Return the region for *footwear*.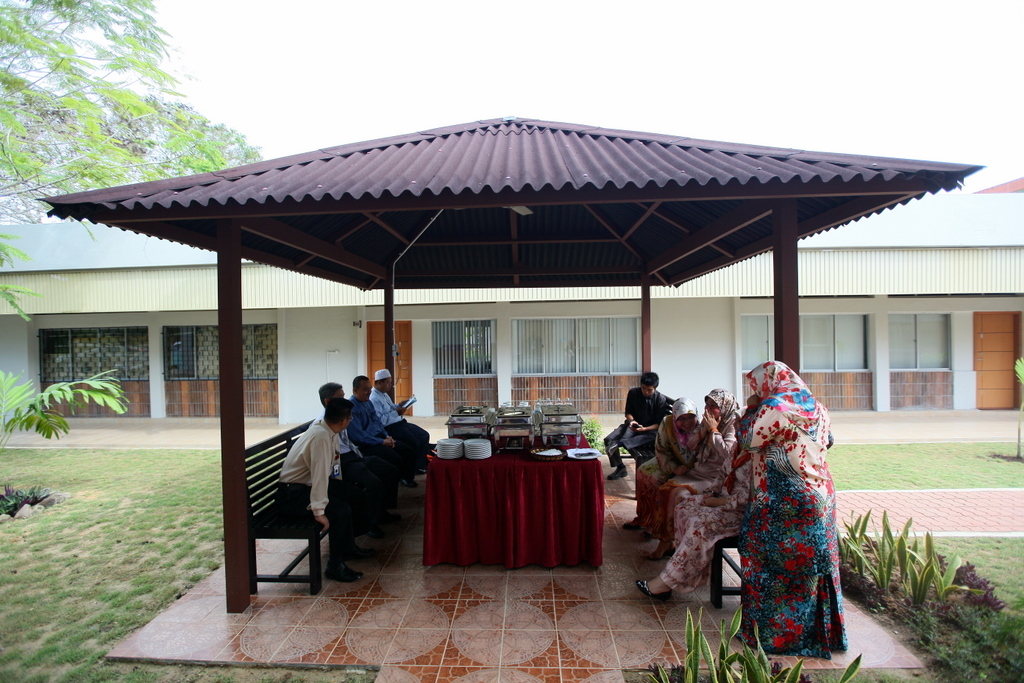
x1=606, y1=462, x2=630, y2=480.
